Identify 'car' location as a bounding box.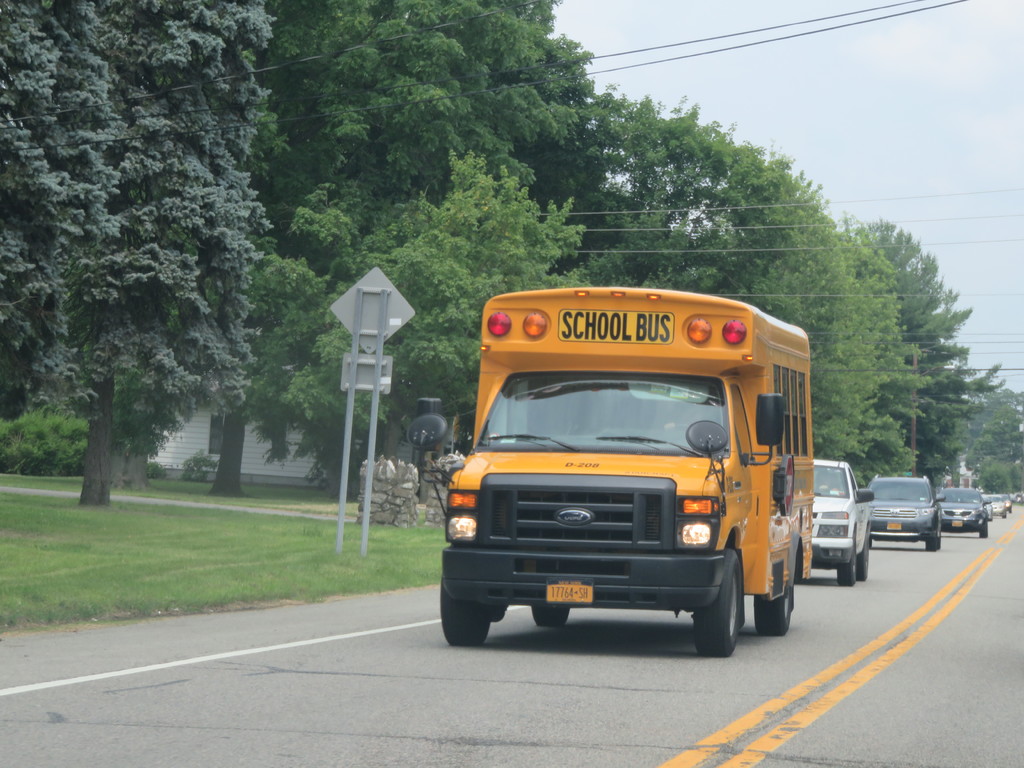
(left=939, top=484, right=993, bottom=544).
